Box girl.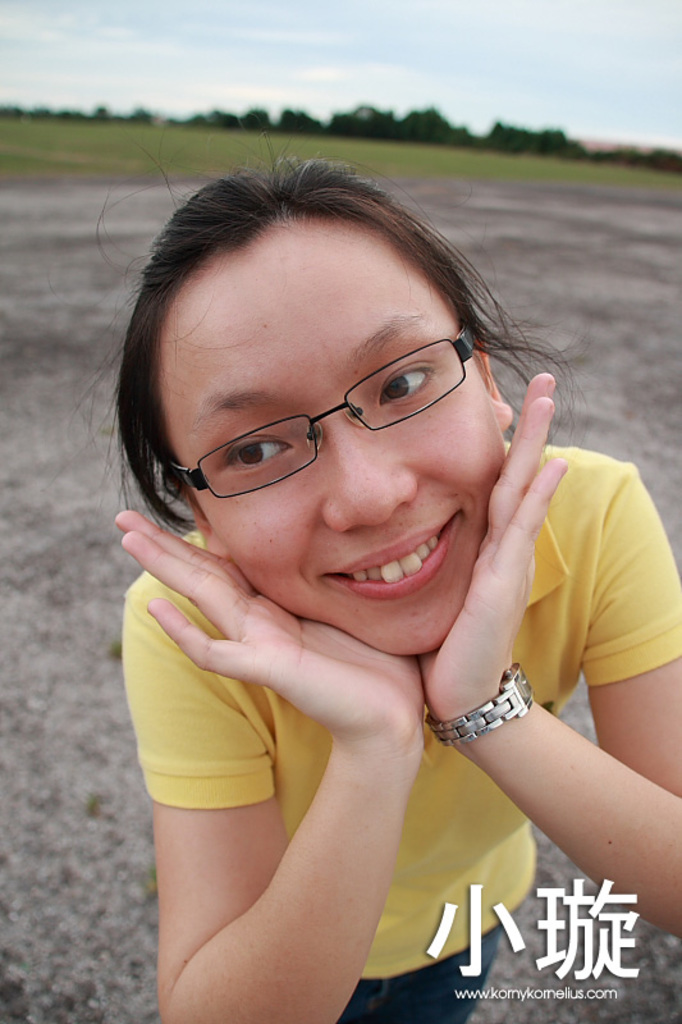
[68, 151, 681, 1023].
